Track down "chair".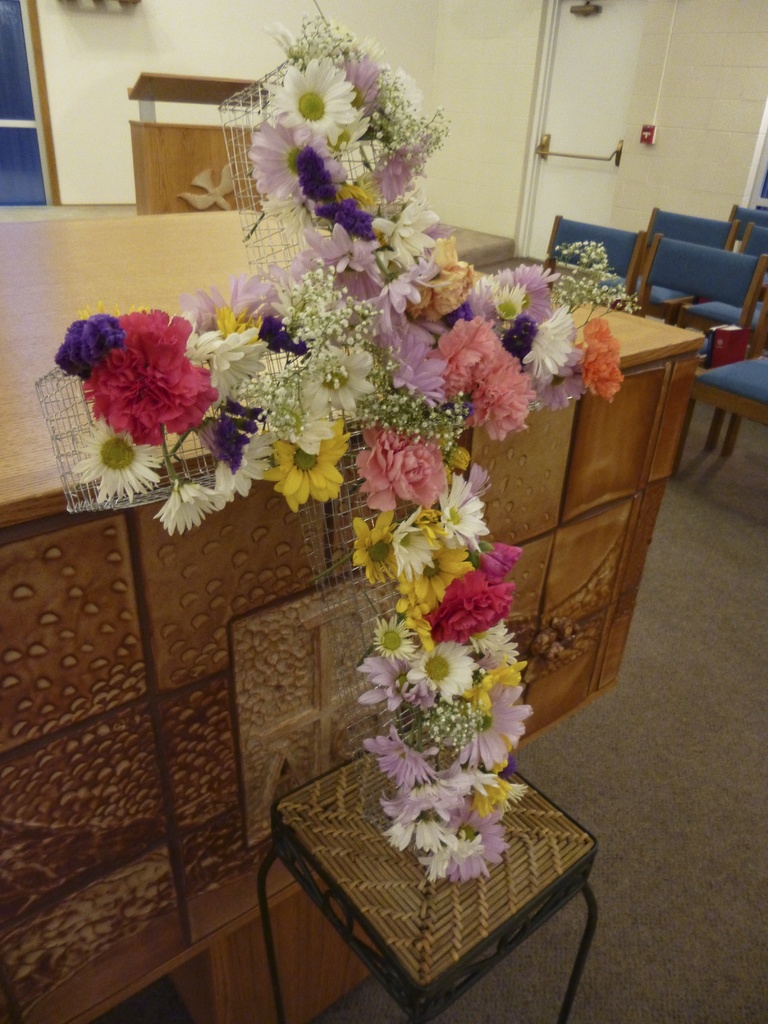
Tracked to (723,207,767,254).
